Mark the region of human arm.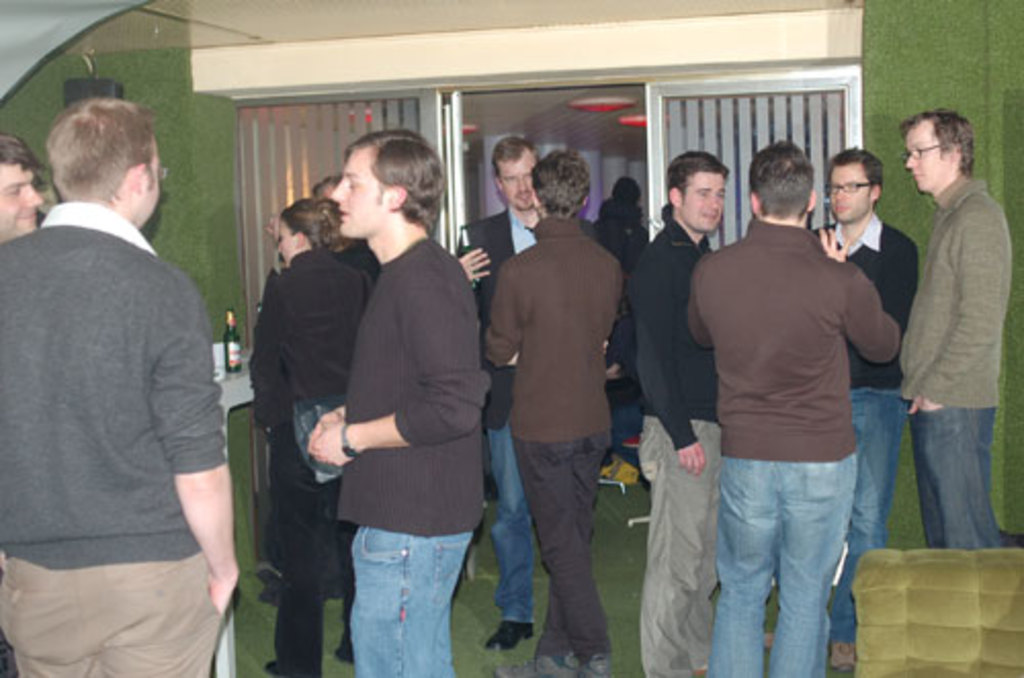
Region: [309,406,348,442].
